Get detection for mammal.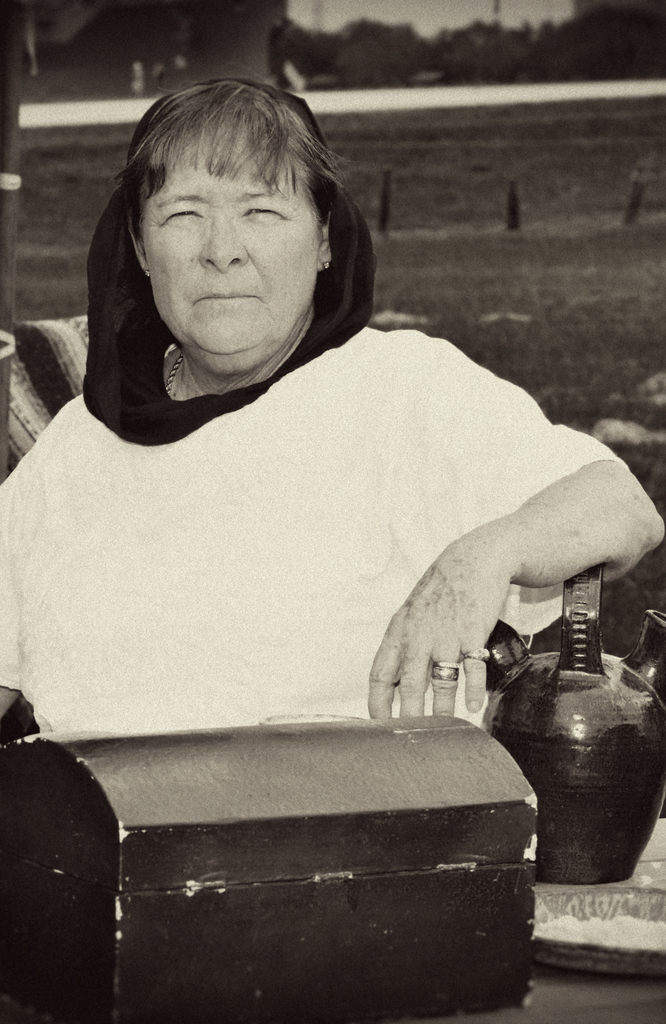
Detection: l=0, t=58, r=665, b=1023.
